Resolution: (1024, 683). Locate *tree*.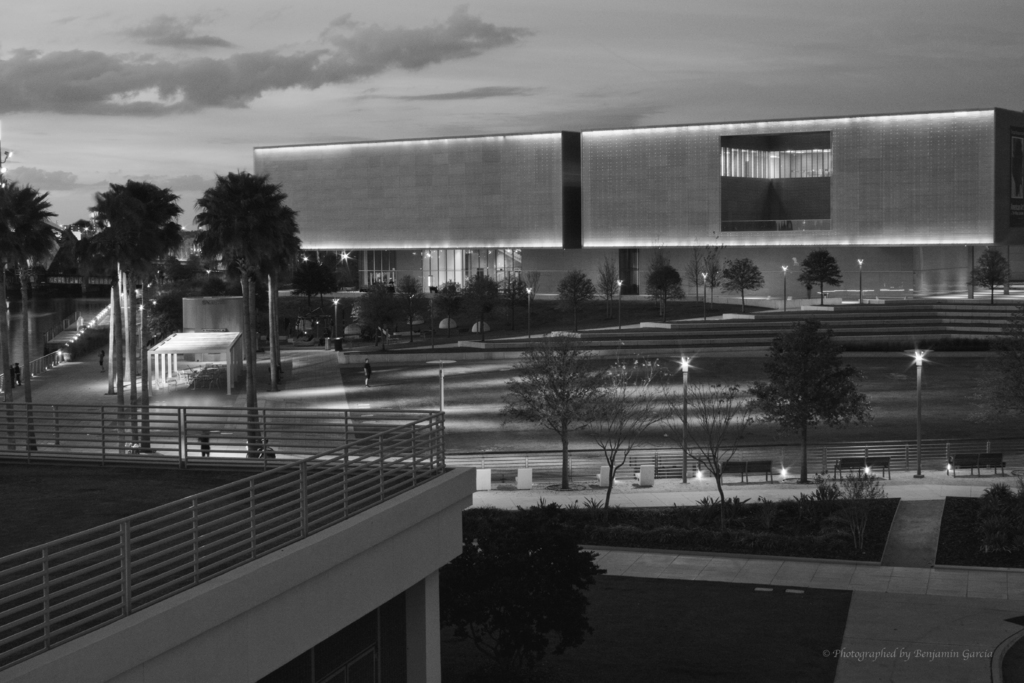
box(0, 183, 58, 454).
